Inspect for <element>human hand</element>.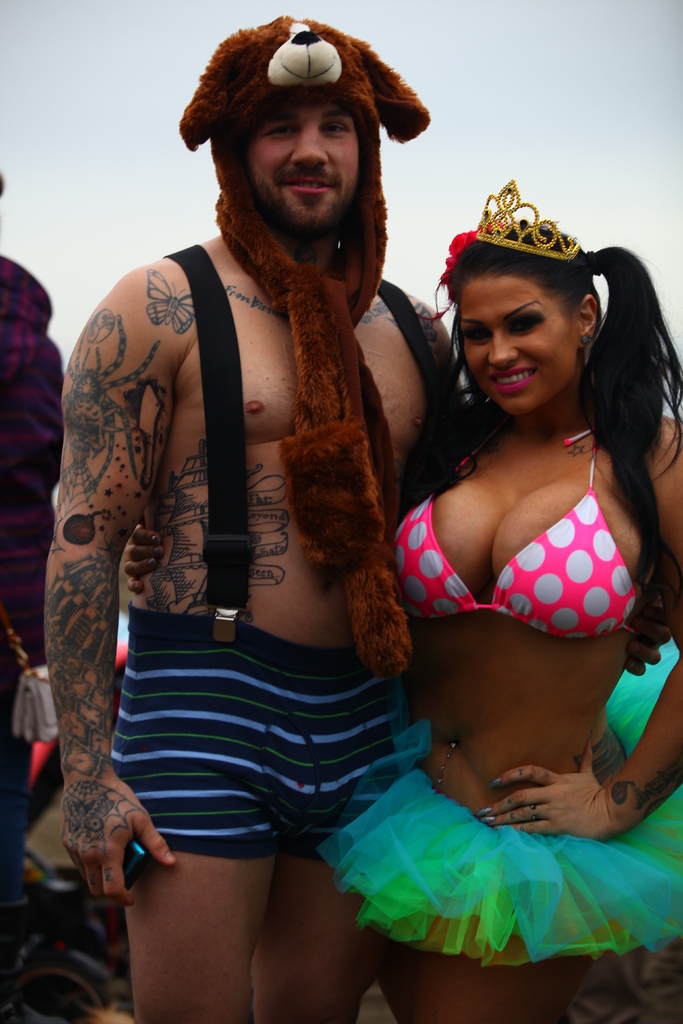
Inspection: bbox(478, 736, 621, 844).
